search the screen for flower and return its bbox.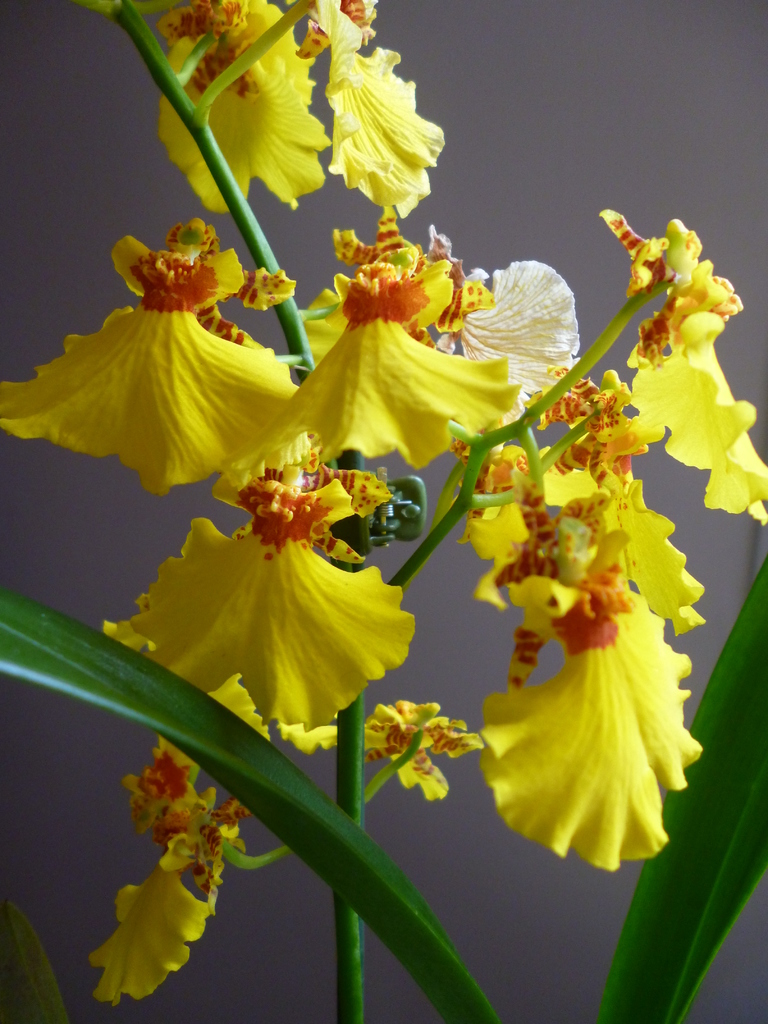
Found: left=610, top=214, right=767, bottom=519.
